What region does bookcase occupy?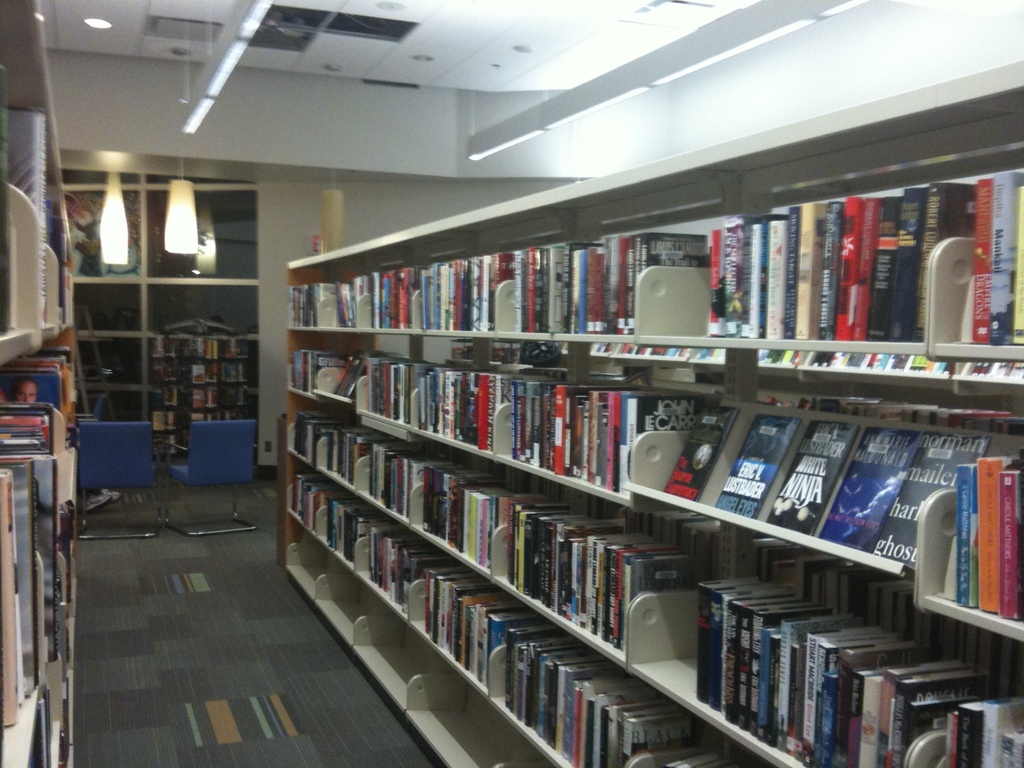
x1=268, y1=130, x2=1005, y2=767.
